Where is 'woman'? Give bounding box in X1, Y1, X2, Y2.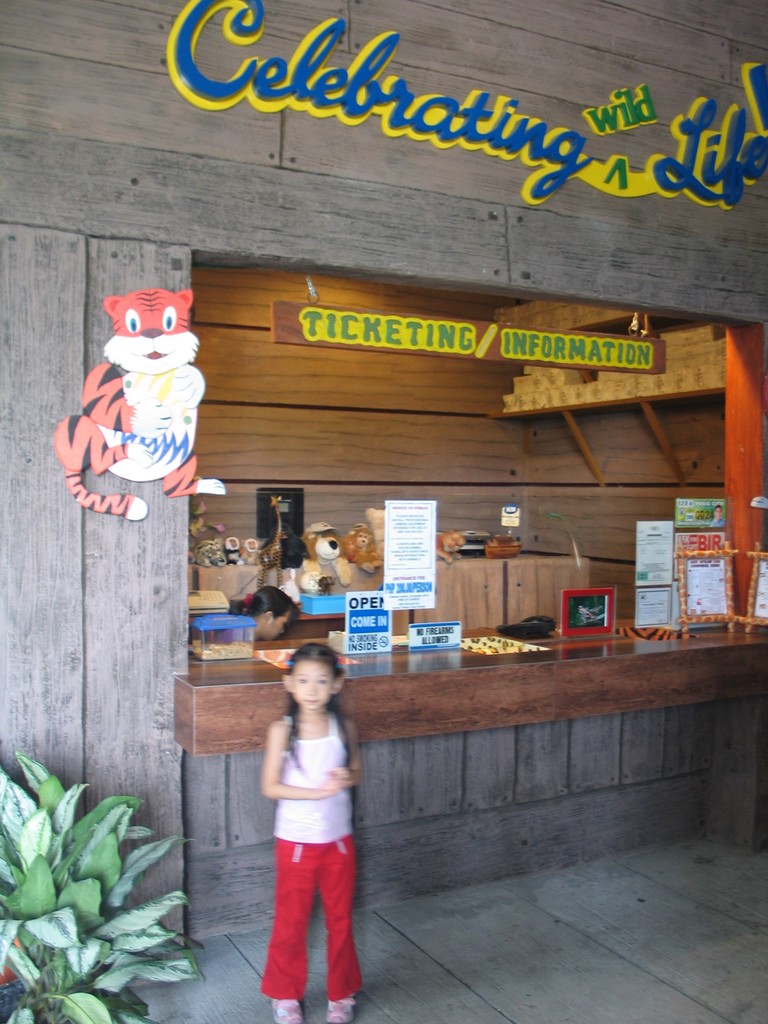
232, 591, 294, 640.
